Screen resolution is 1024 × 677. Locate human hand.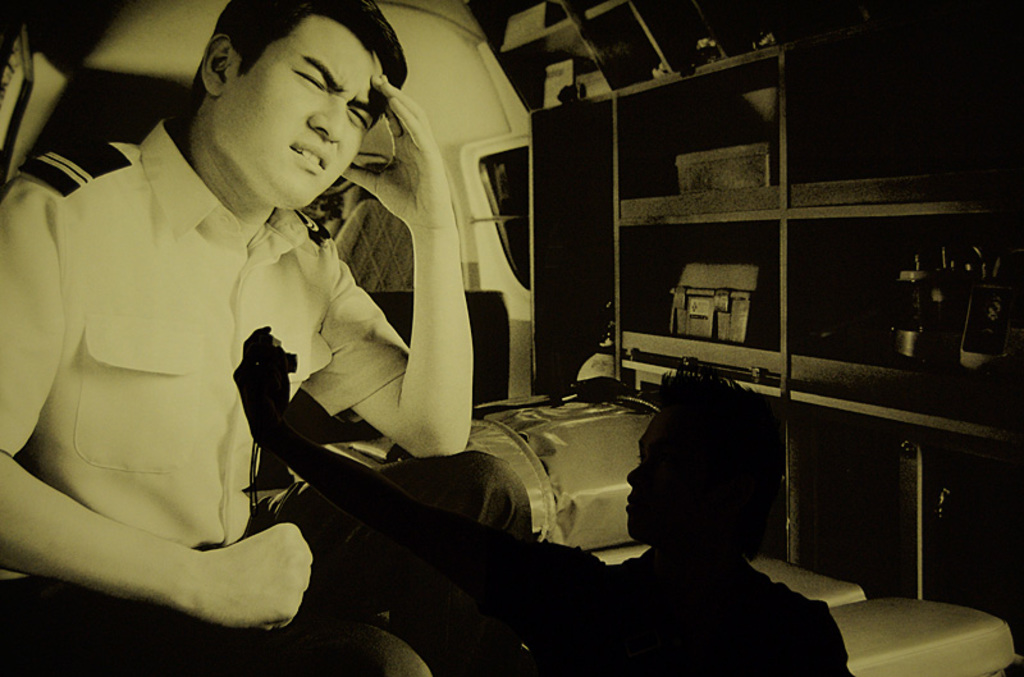
(342, 76, 453, 227).
